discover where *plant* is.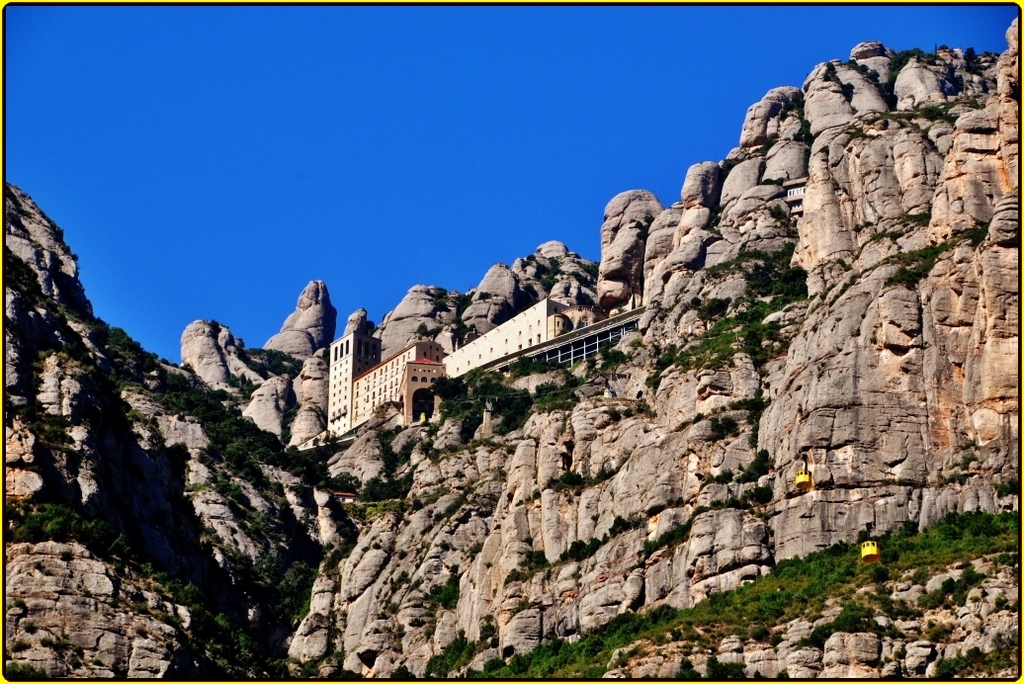
Discovered at left=702, top=410, right=741, bottom=444.
